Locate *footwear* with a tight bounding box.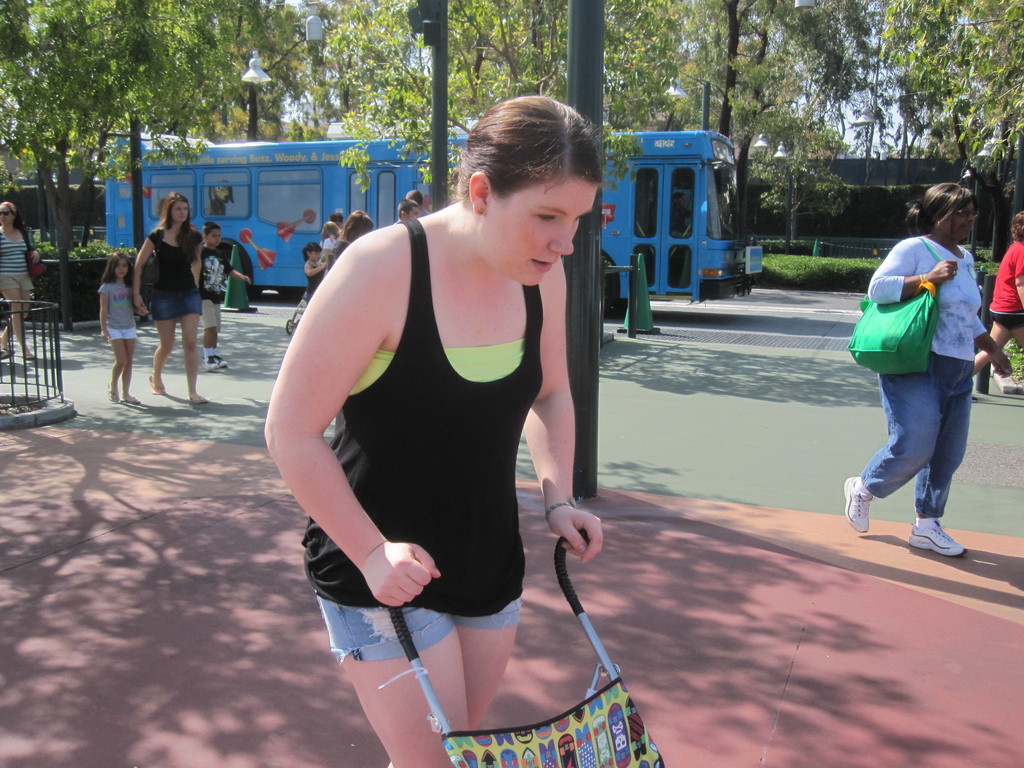
box(907, 523, 968, 559).
